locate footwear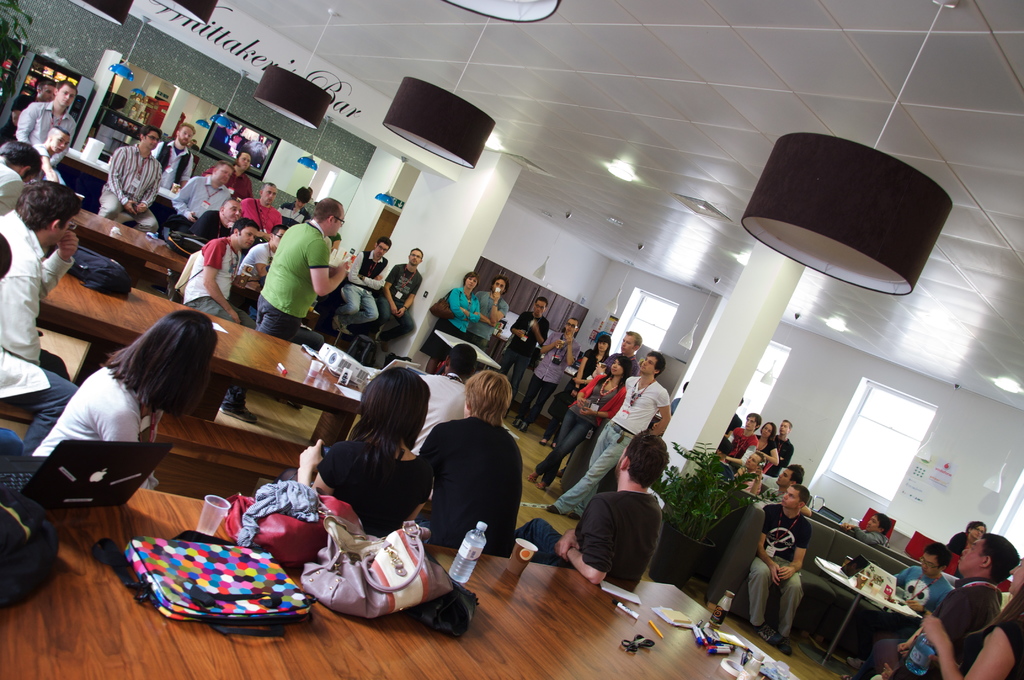
(left=515, top=418, right=522, bottom=426)
